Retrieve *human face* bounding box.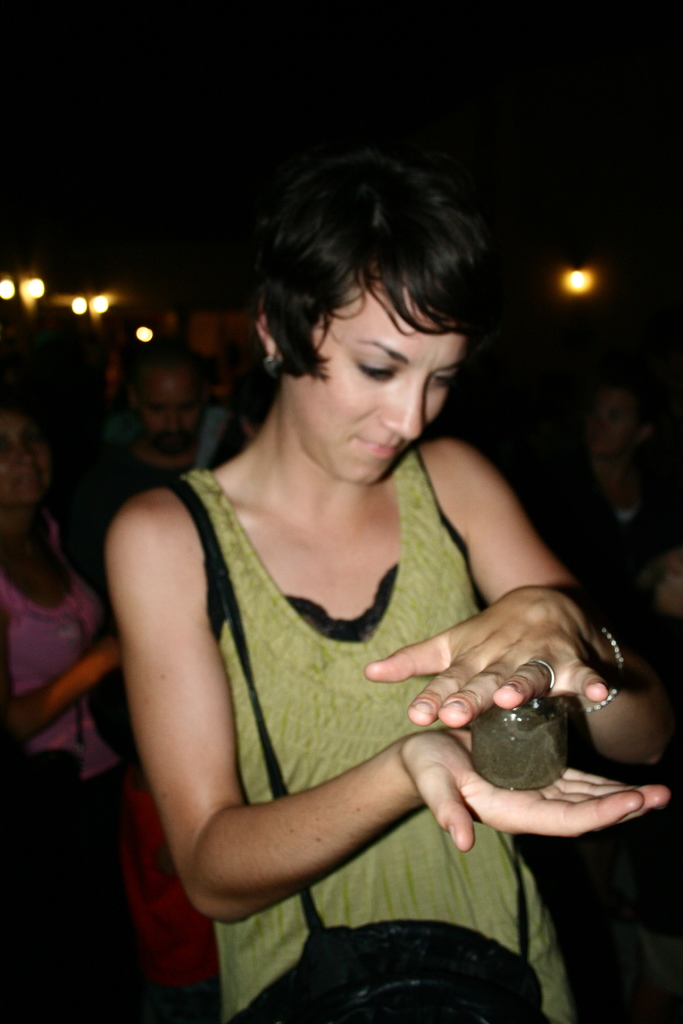
Bounding box: 279, 265, 466, 486.
